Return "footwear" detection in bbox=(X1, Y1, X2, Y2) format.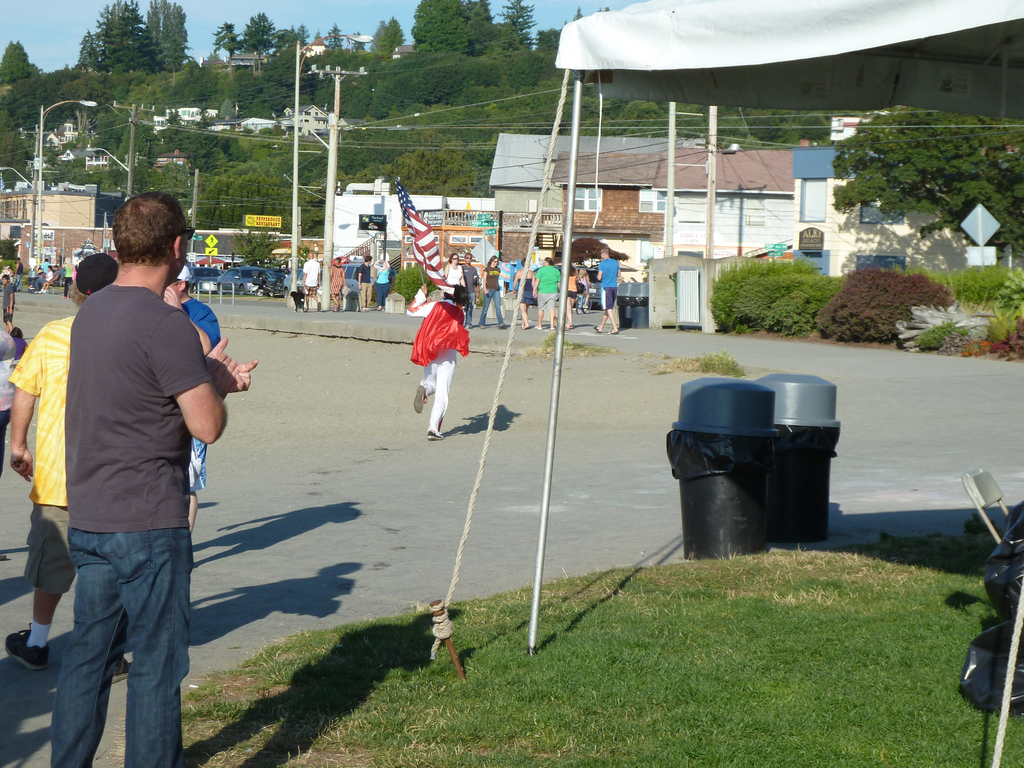
bbox=(411, 383, 423, 415).
